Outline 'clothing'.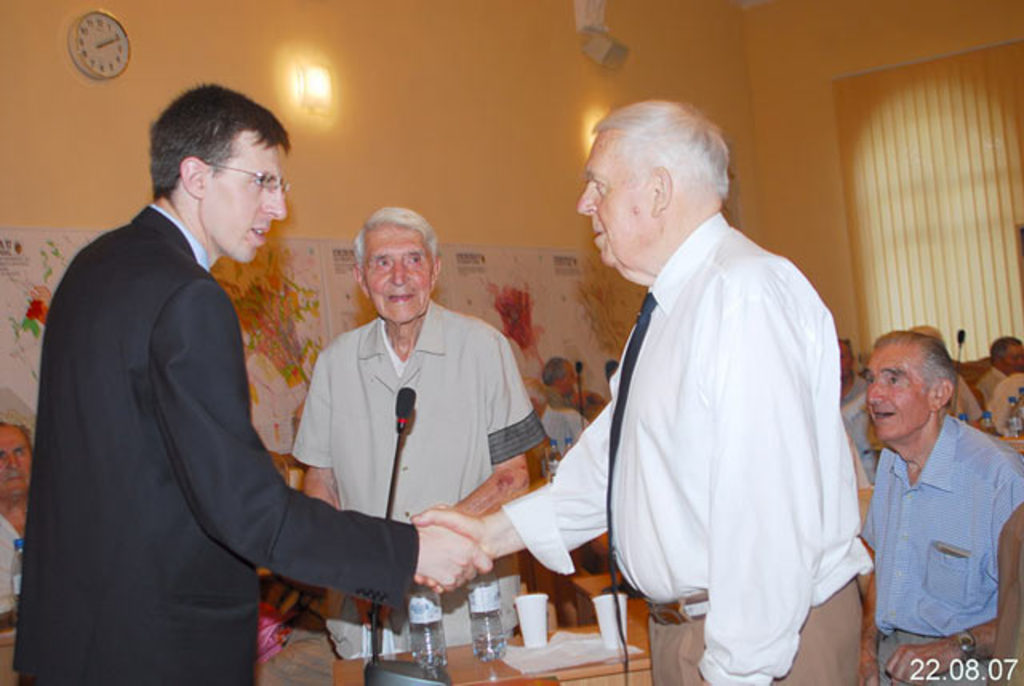
Outline: 8,201,419,684.
